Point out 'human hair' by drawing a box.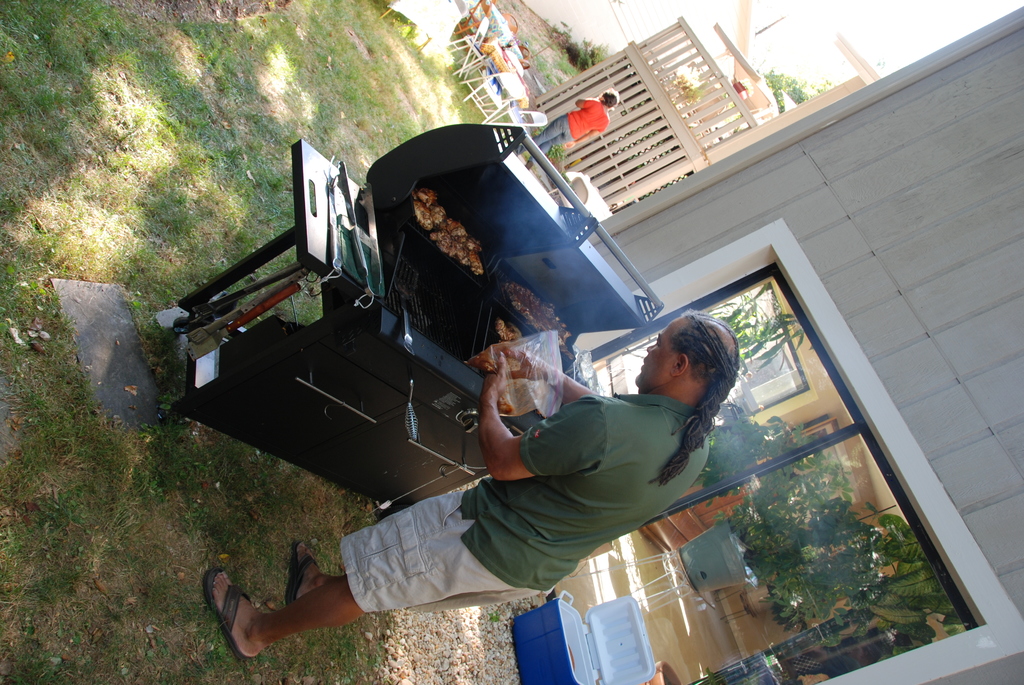
<bbox>657, 305, 745, 496</bbox>.
